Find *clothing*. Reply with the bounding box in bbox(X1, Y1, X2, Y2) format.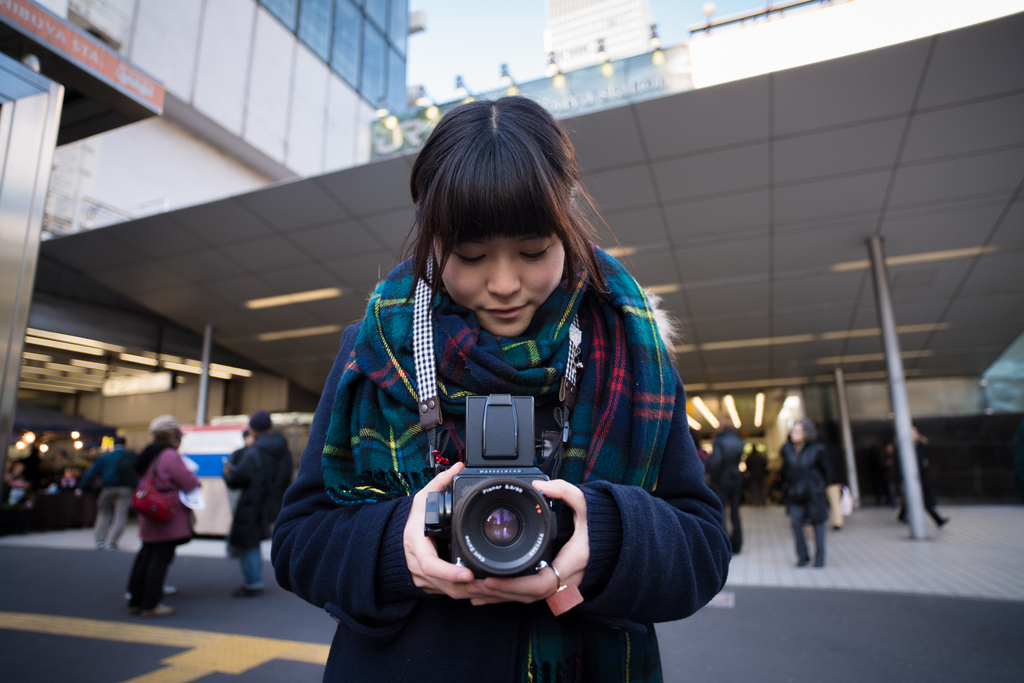
bbox(264, 300, 740, 682).
